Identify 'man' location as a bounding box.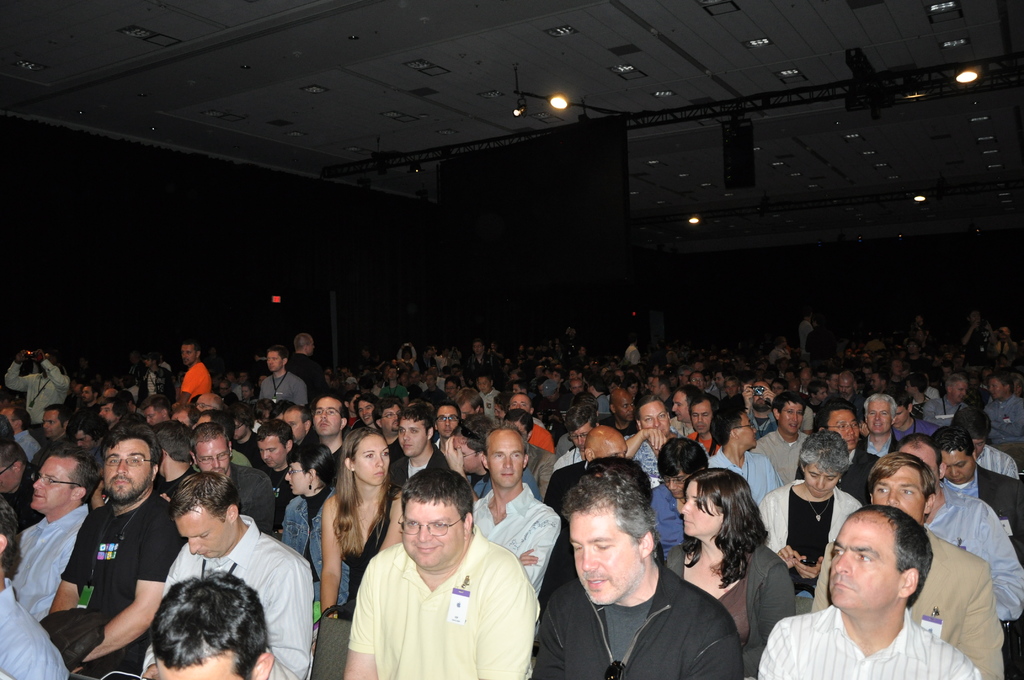
bbox(584, 375, 615, 417).
